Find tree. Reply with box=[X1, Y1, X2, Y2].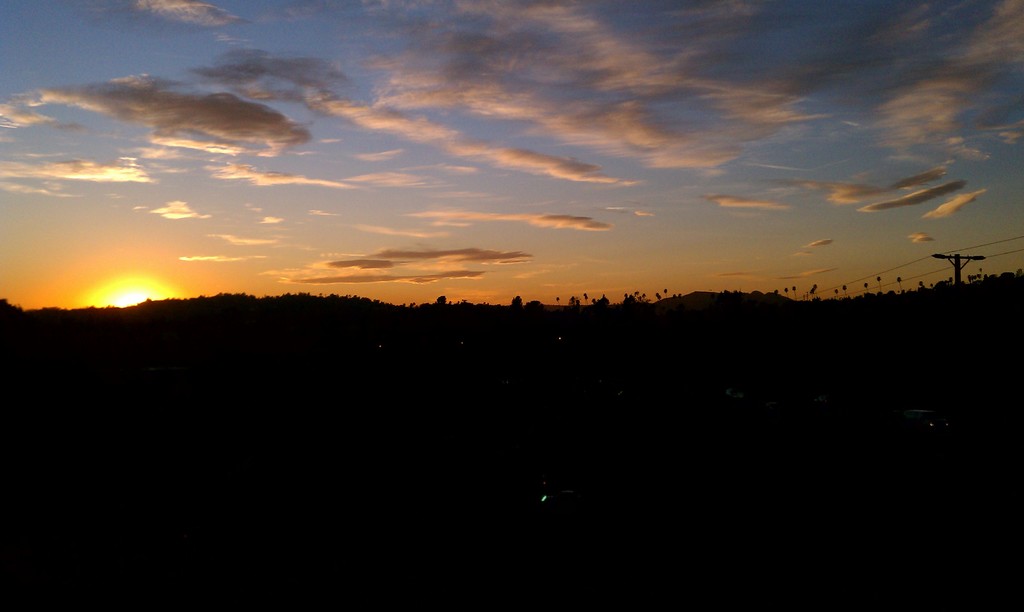
box=[1001, 273, 1011, 280].
